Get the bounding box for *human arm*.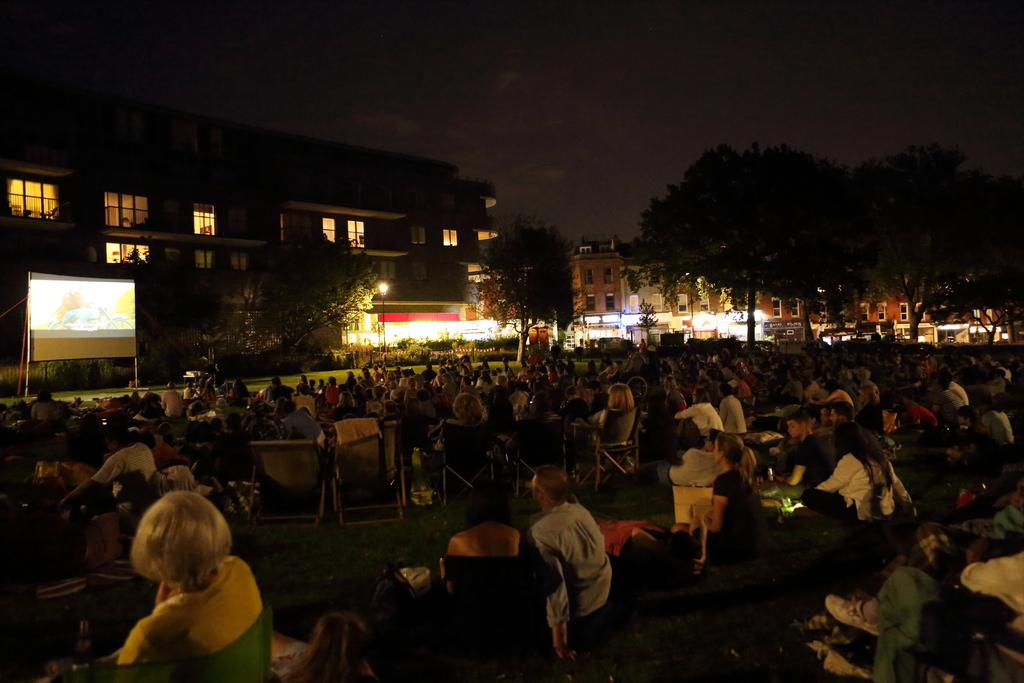
bbox=(706, 480, 728, 532).
